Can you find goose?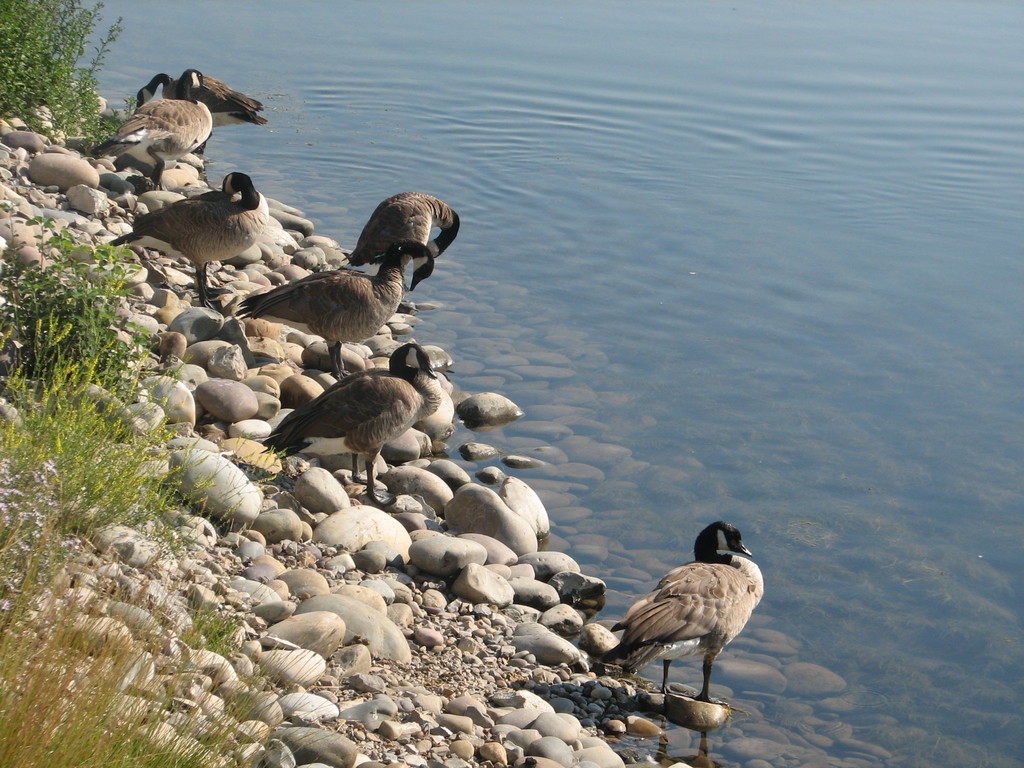
Yes, bounding box: {"x1": 114, "y1": 171, "x2": 268, "y2": 298}.
